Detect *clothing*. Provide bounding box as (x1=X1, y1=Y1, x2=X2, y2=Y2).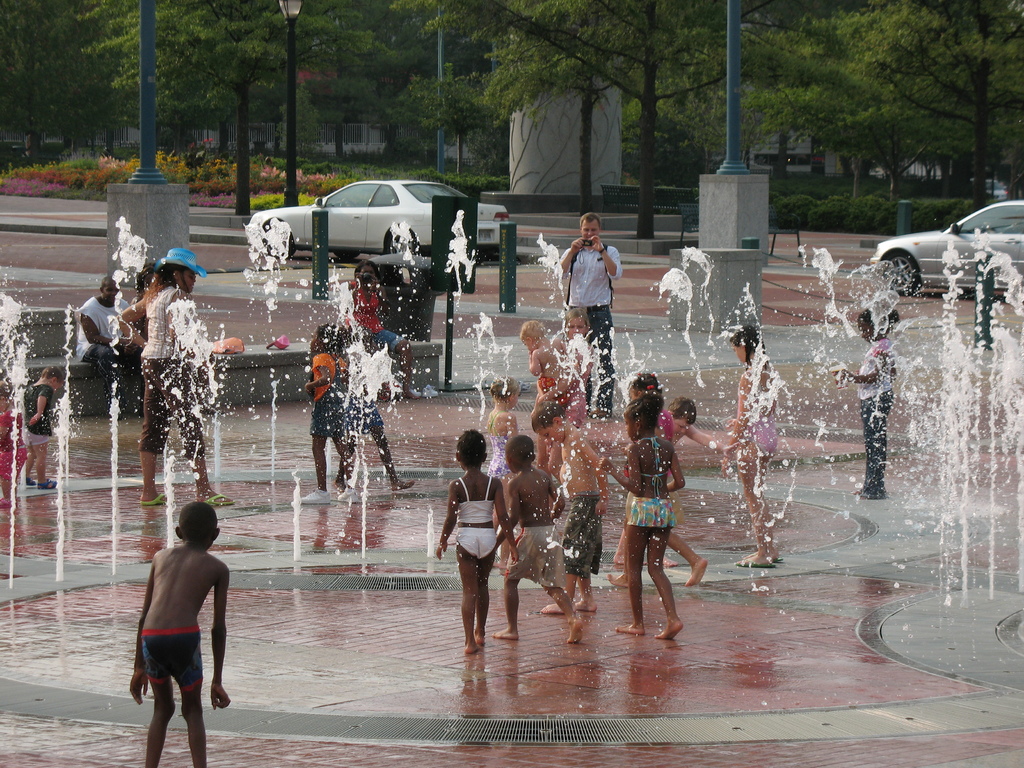
(x1=747, y1=424, x2=782, y2=462).
